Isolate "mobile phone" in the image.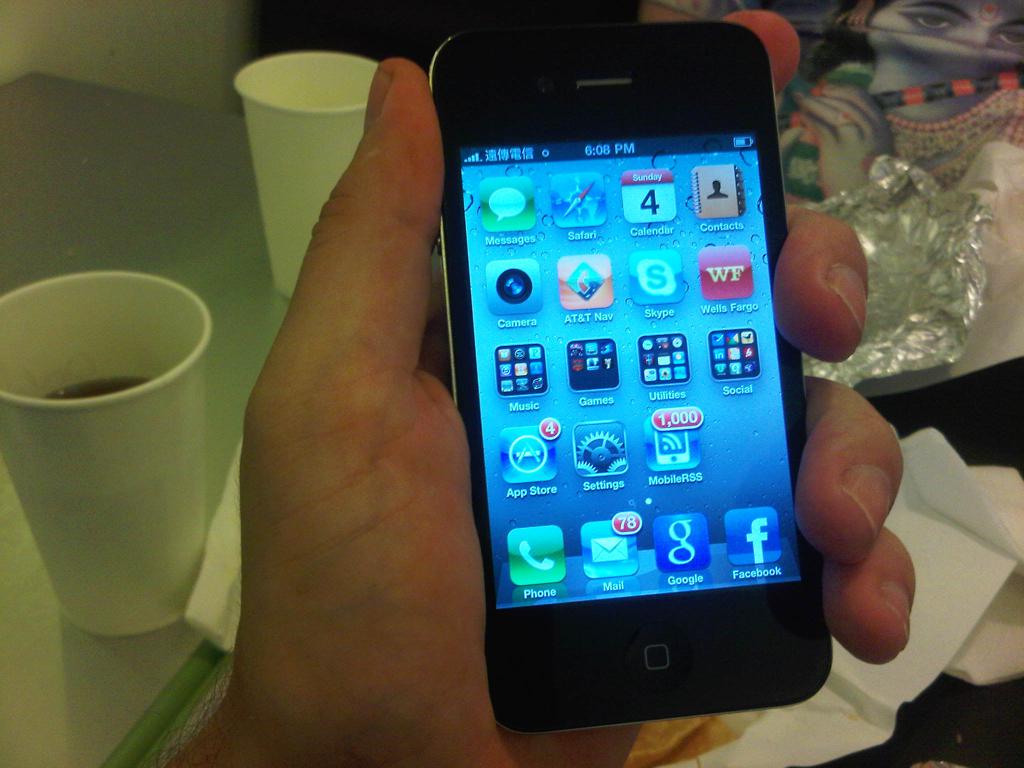
Isolated region: l=431, t=21, r=835, b=721.
